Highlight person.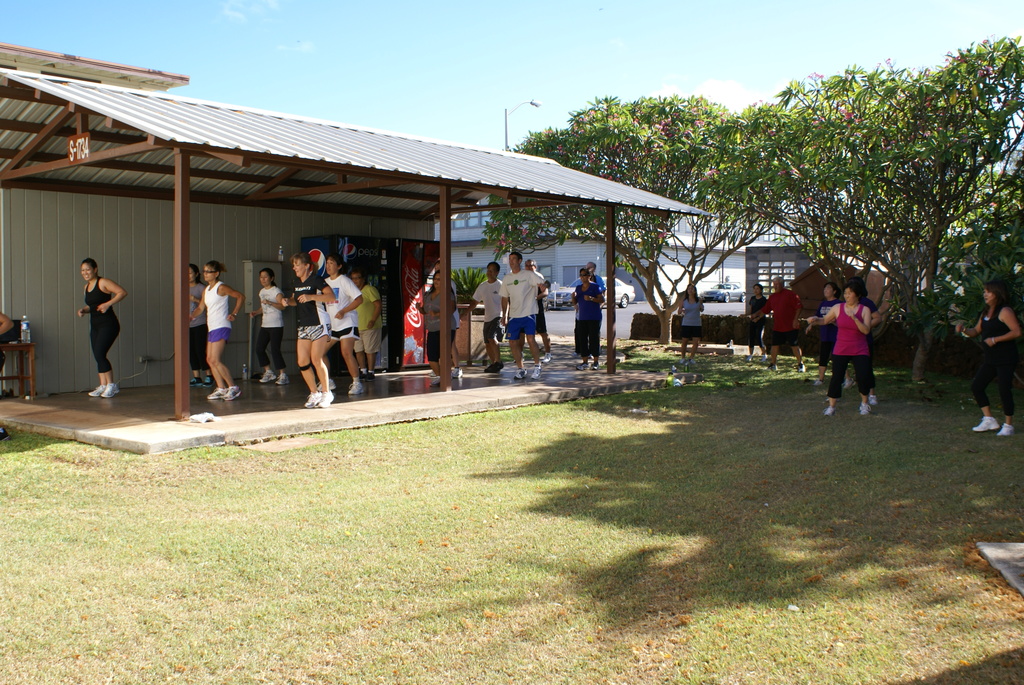
Highlighted region: crop(465, 265, 509, 371).
